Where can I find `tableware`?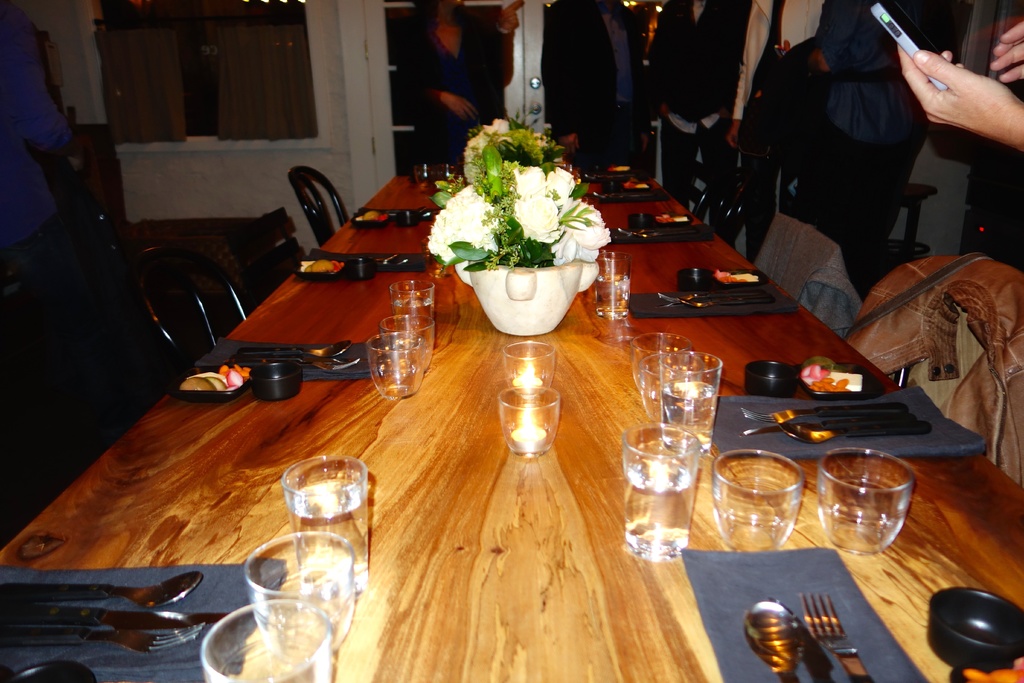
You can find it at box(780, 424, 928, 440).
